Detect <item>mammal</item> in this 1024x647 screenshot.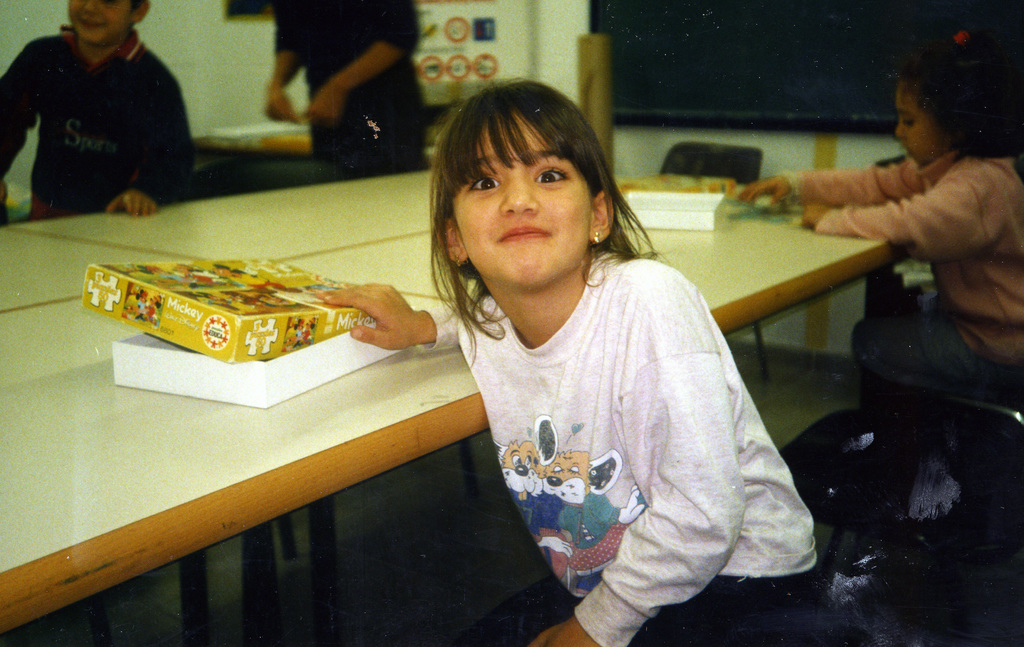
Detection: pyautogui.locateOnScreen(0, 0, 199, 222).
